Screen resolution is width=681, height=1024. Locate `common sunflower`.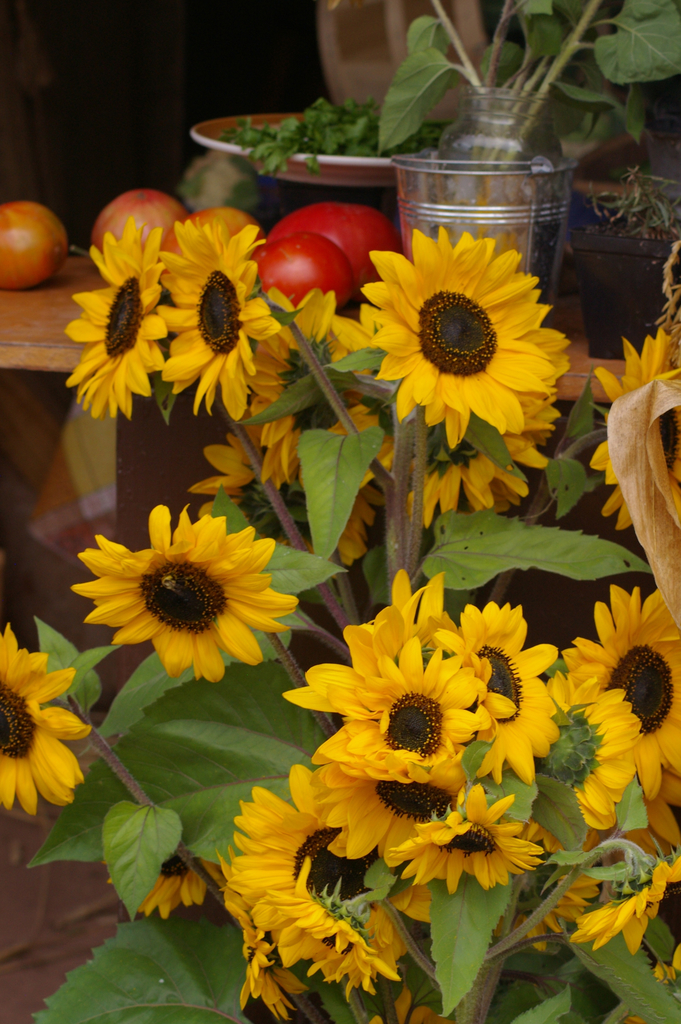
[579, 593, 680, 767].
